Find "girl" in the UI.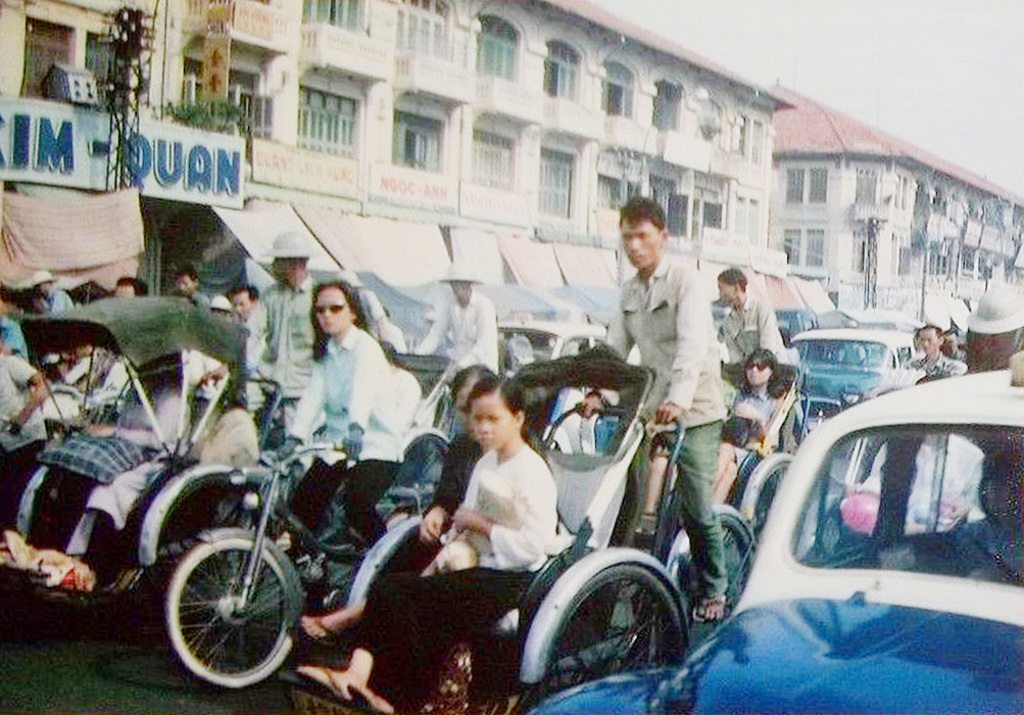
UI element at detection(275, 368, 559, 713).
